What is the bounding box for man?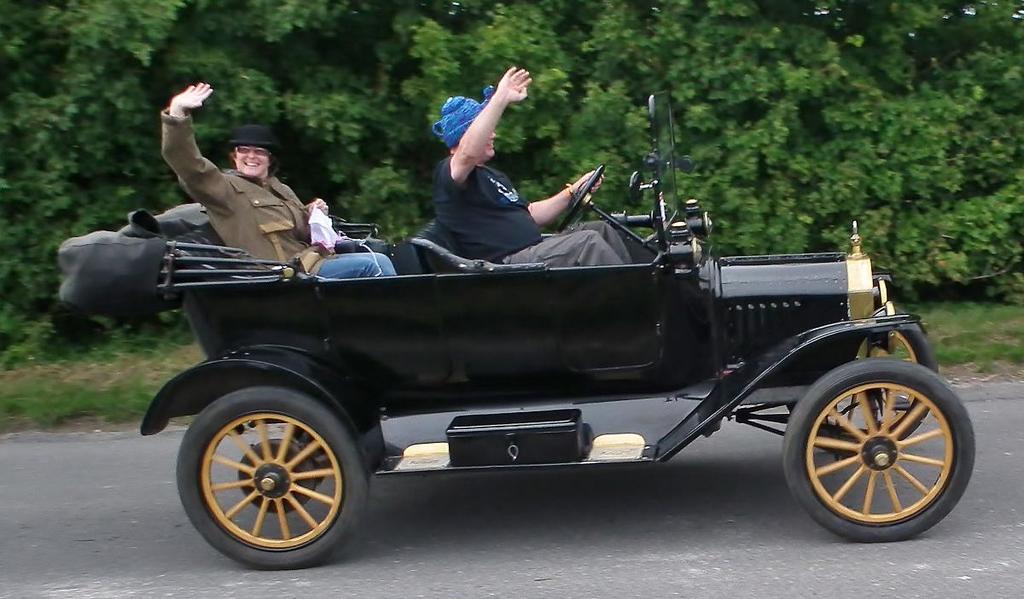
bbox=[428, 60, 629, 268].
